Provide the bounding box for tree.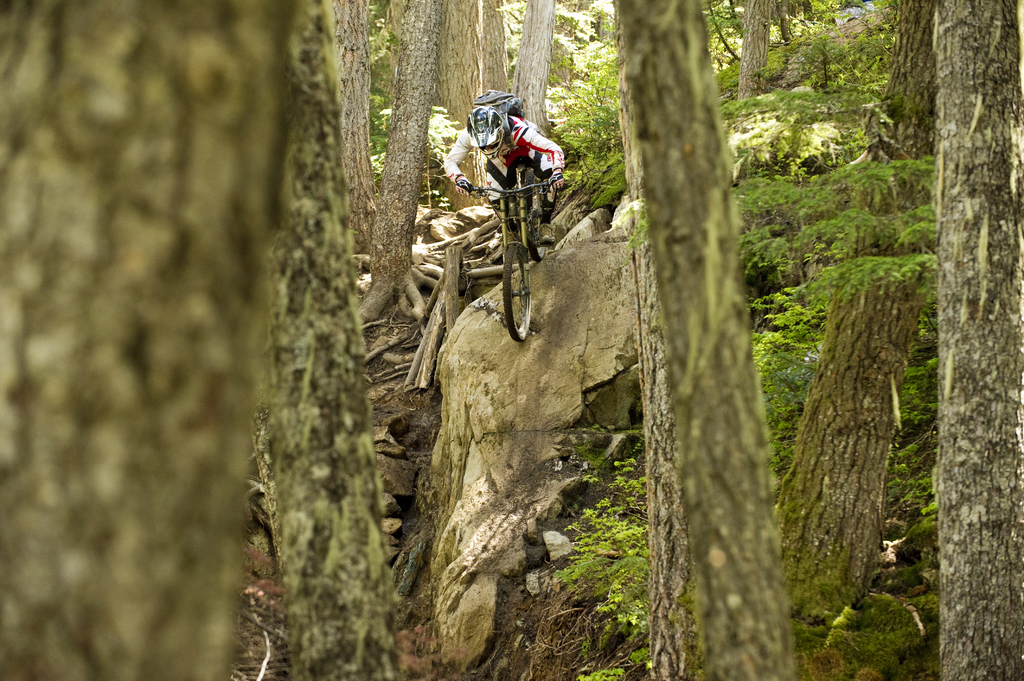
353 0 447 354.
